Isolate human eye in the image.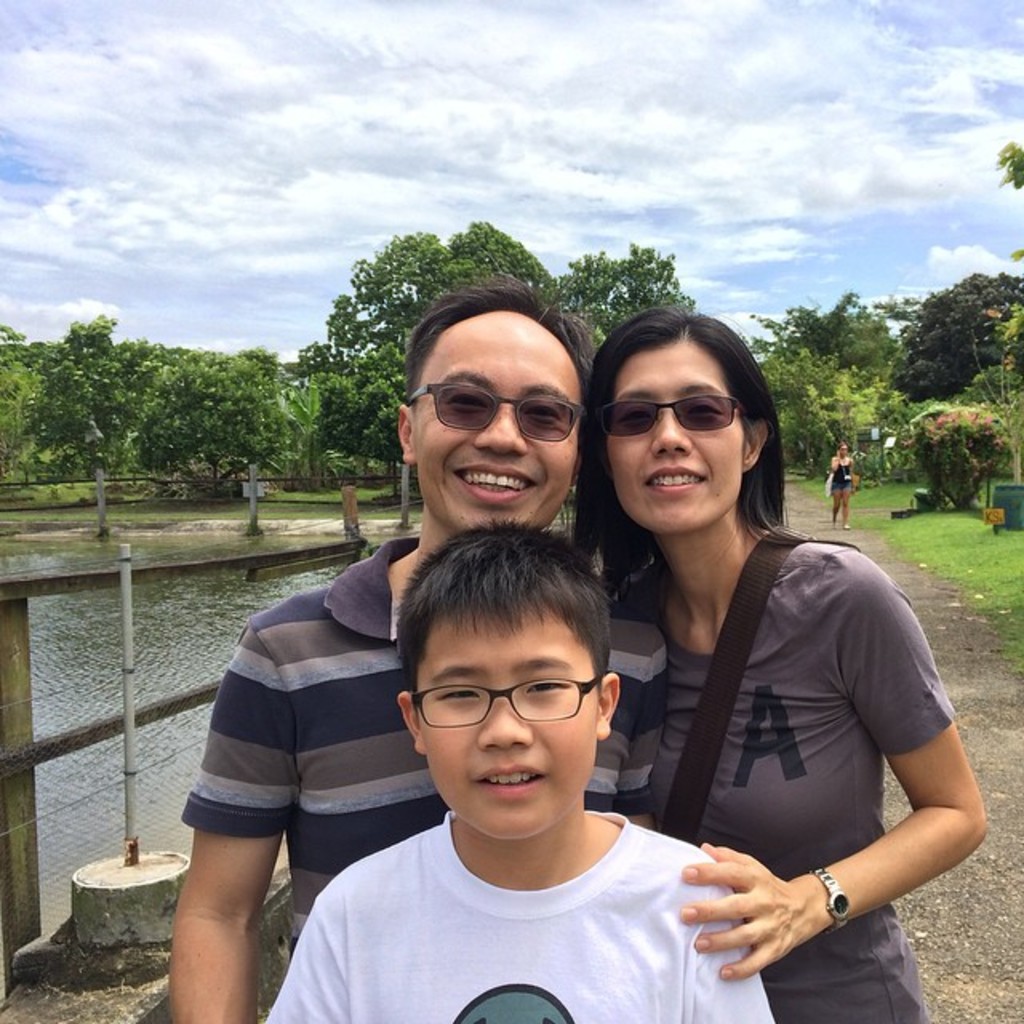
Isolated region: box=[434, 389, 496, 414].
